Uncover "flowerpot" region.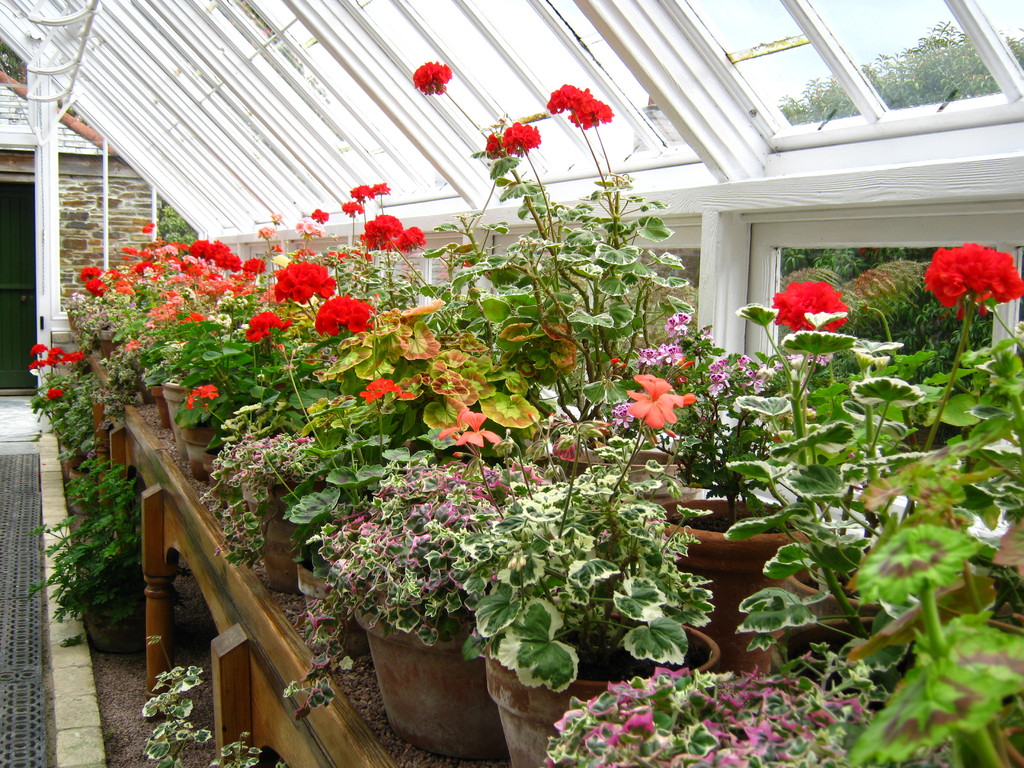
Uncovered: select_region(205, 442, 252, 501).
